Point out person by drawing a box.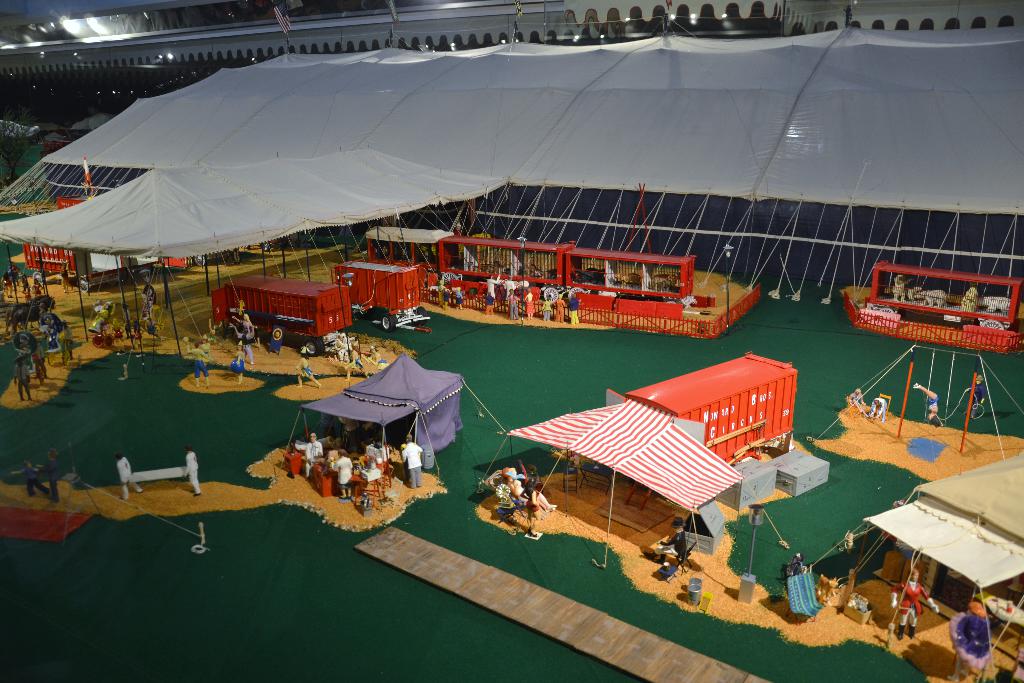
60/267/68/297.
